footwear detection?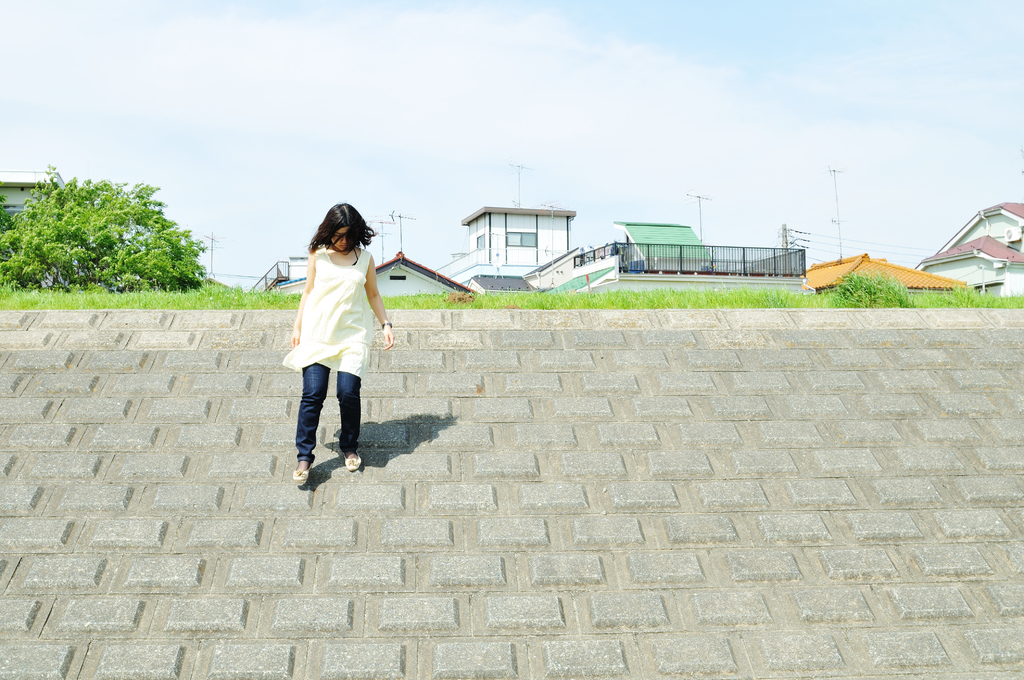
(346,444,364,474)
